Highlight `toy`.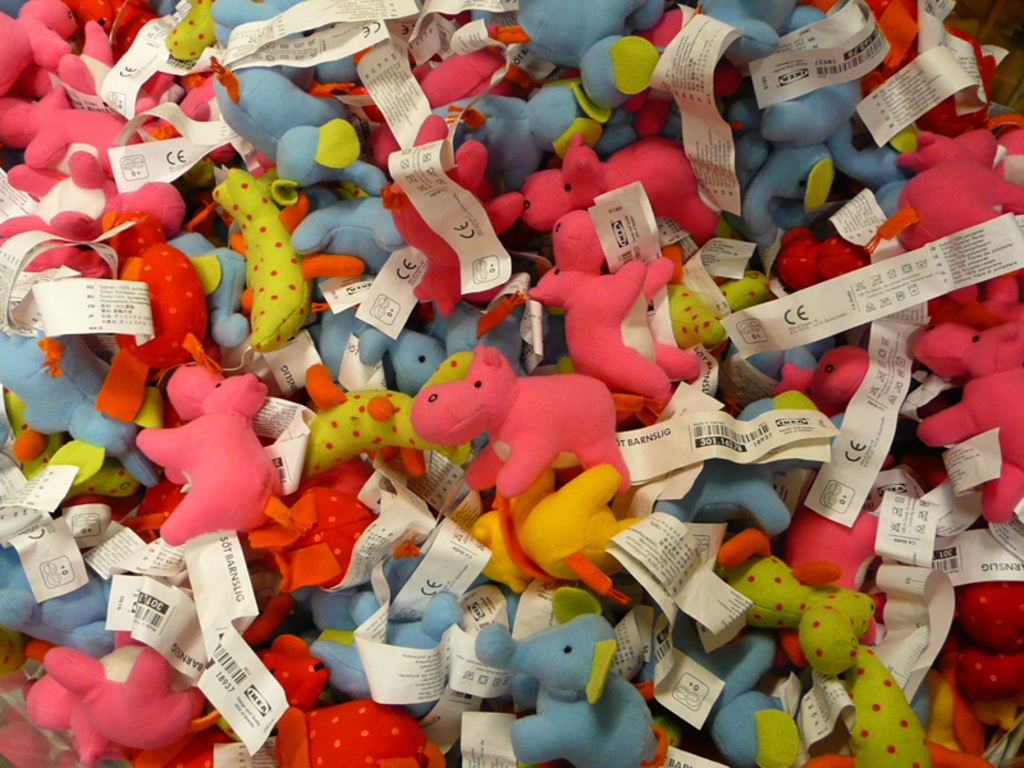
Highlighted region: {"left": 916, "top": 271, "right": 1023, "bottom": 337}.
